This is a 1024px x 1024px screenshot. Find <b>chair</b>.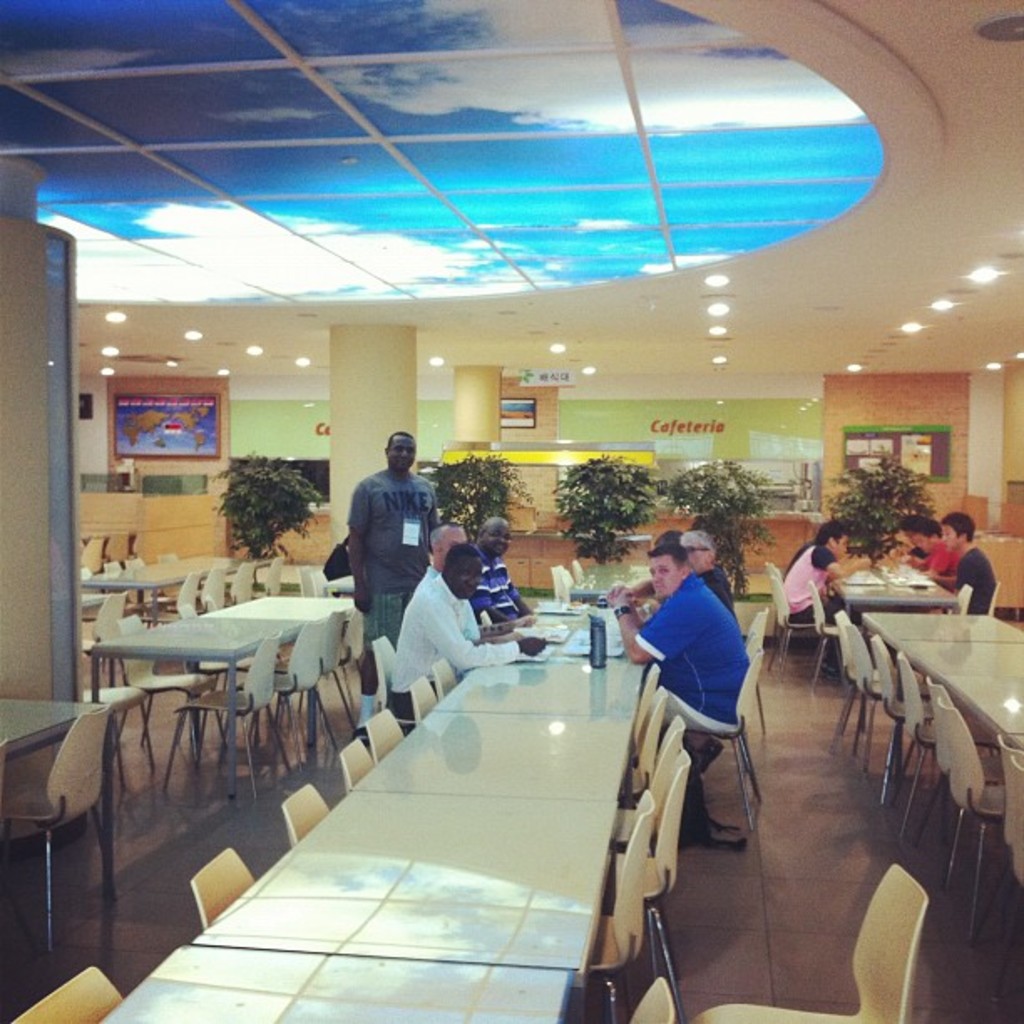
Bounding box: l=991, t=581, r=999, b=619.
